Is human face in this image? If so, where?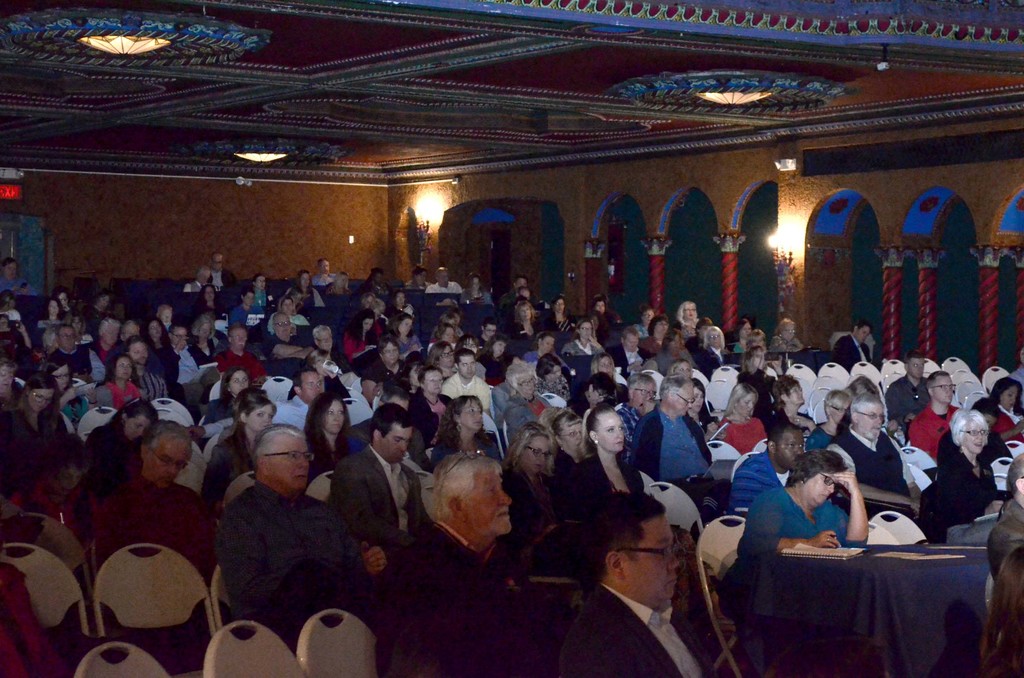
Yes, at (left=673, top=387, right=694, bottom=415).
